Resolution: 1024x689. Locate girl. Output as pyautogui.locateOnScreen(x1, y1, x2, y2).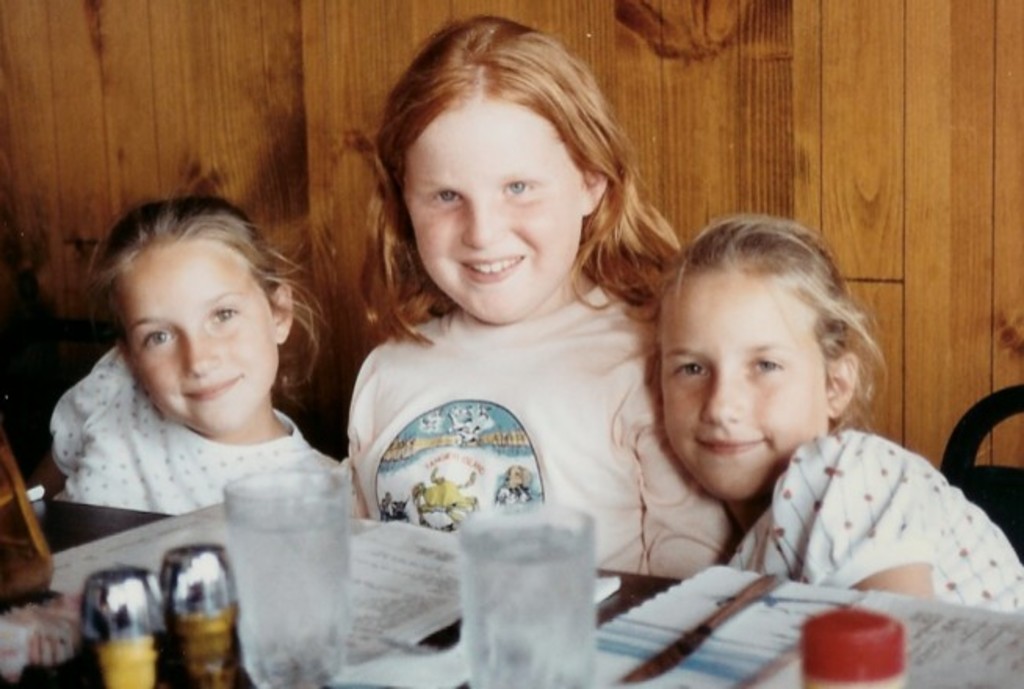
pyautogui.locateOnScreen(3, 196, 343, 515).
